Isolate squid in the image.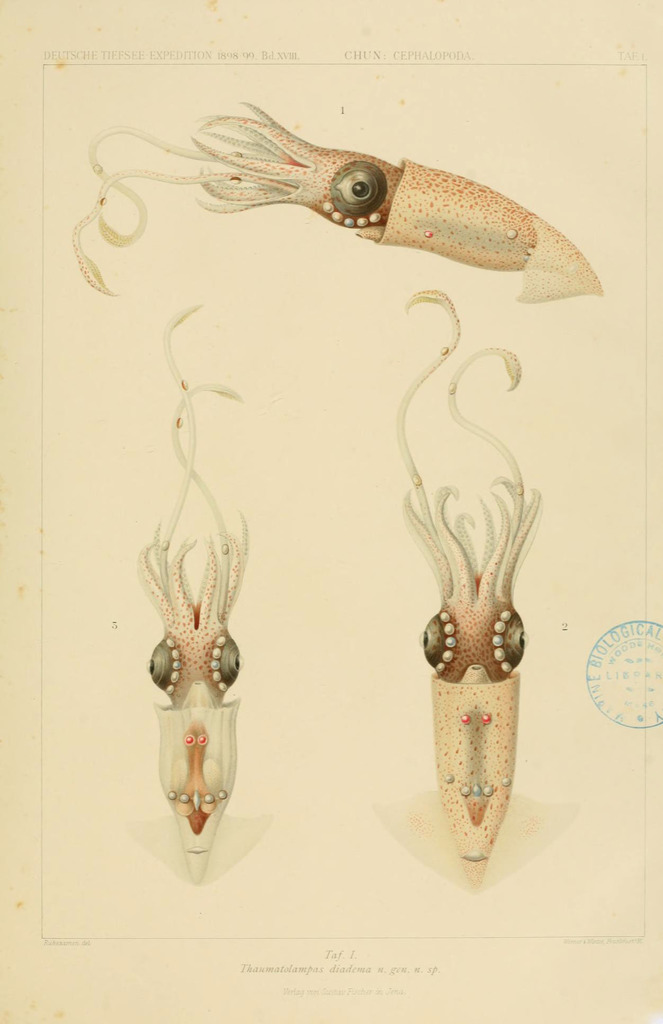
Isolated region: 396/288/544/895.
